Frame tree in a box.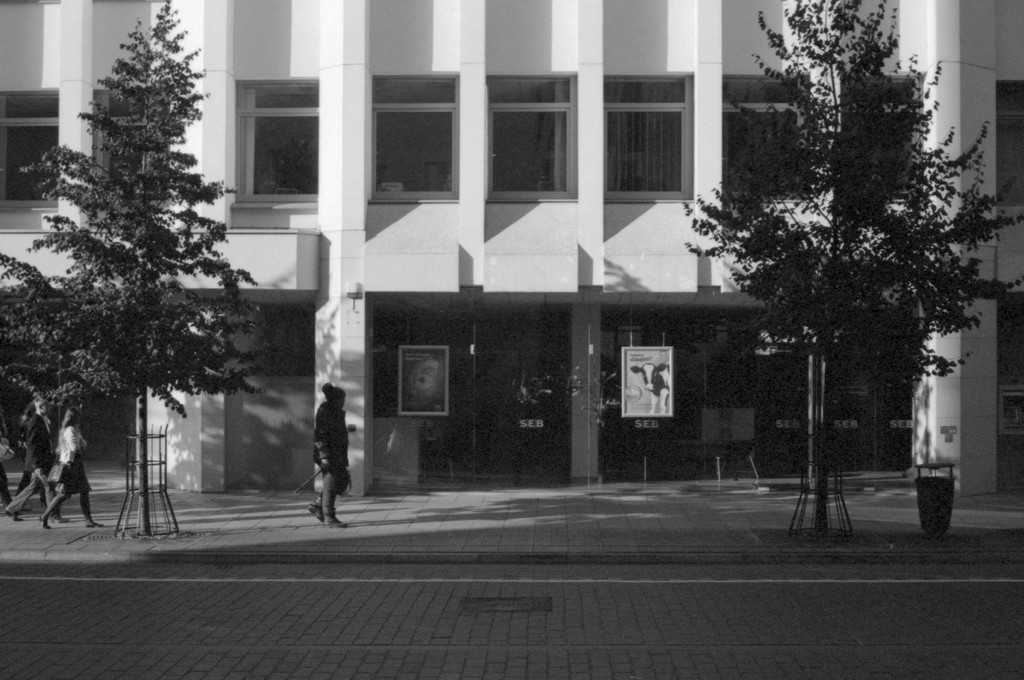
bbox(0, 237, 118, 549).
